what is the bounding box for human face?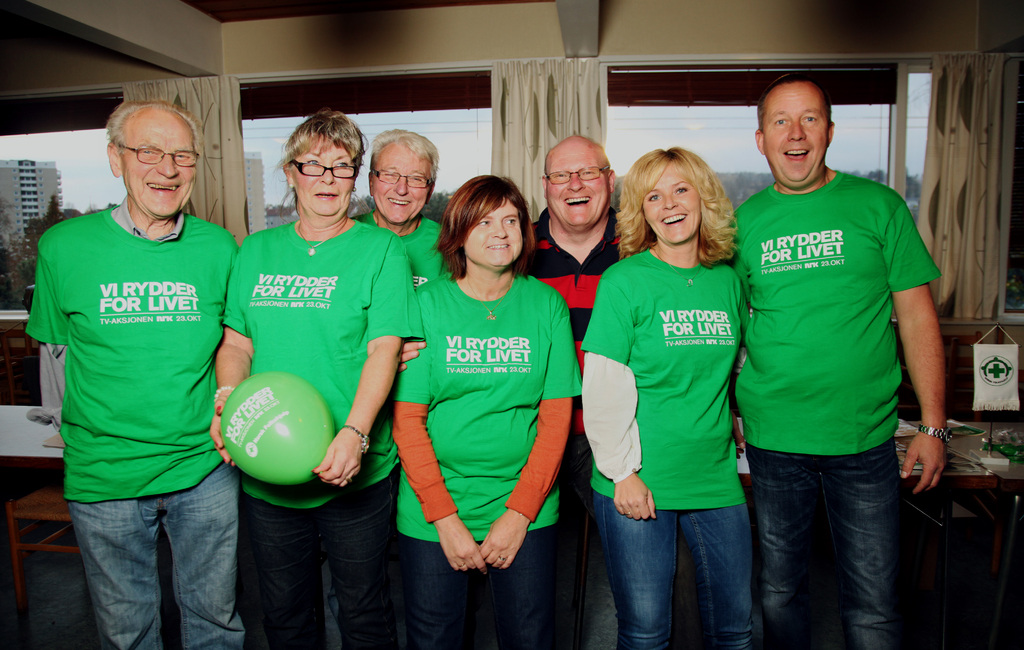
[x1=289, y1=137, x2=357, y2=218].
